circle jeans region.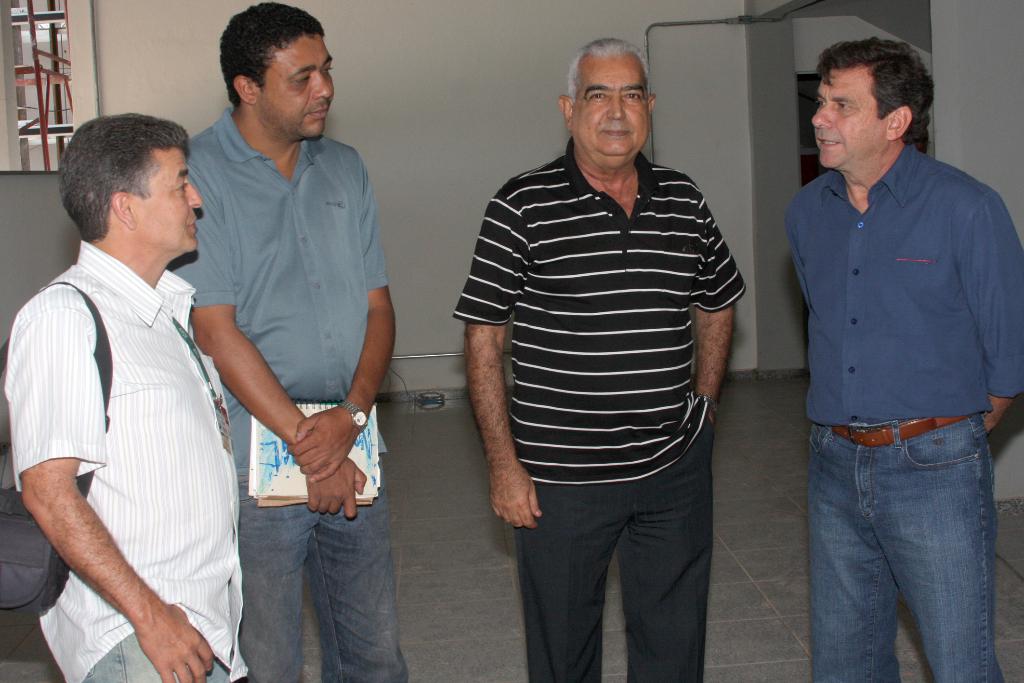
Region: (x1=241, y1=483, x2=402, y2=682).
